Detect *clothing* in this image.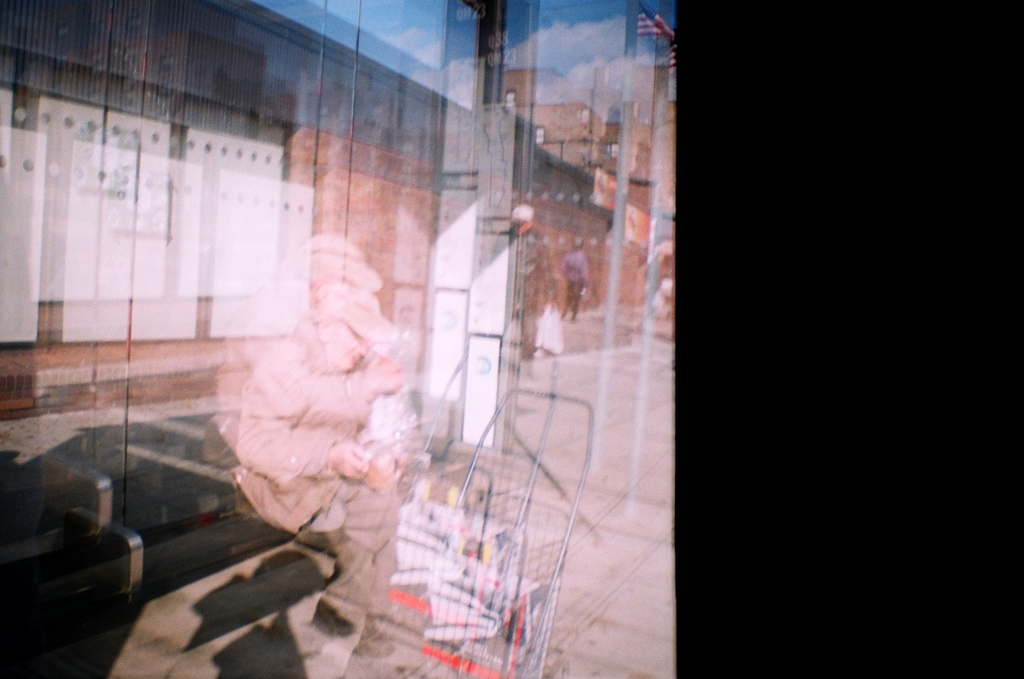
Detection: [249,321,407,621].
